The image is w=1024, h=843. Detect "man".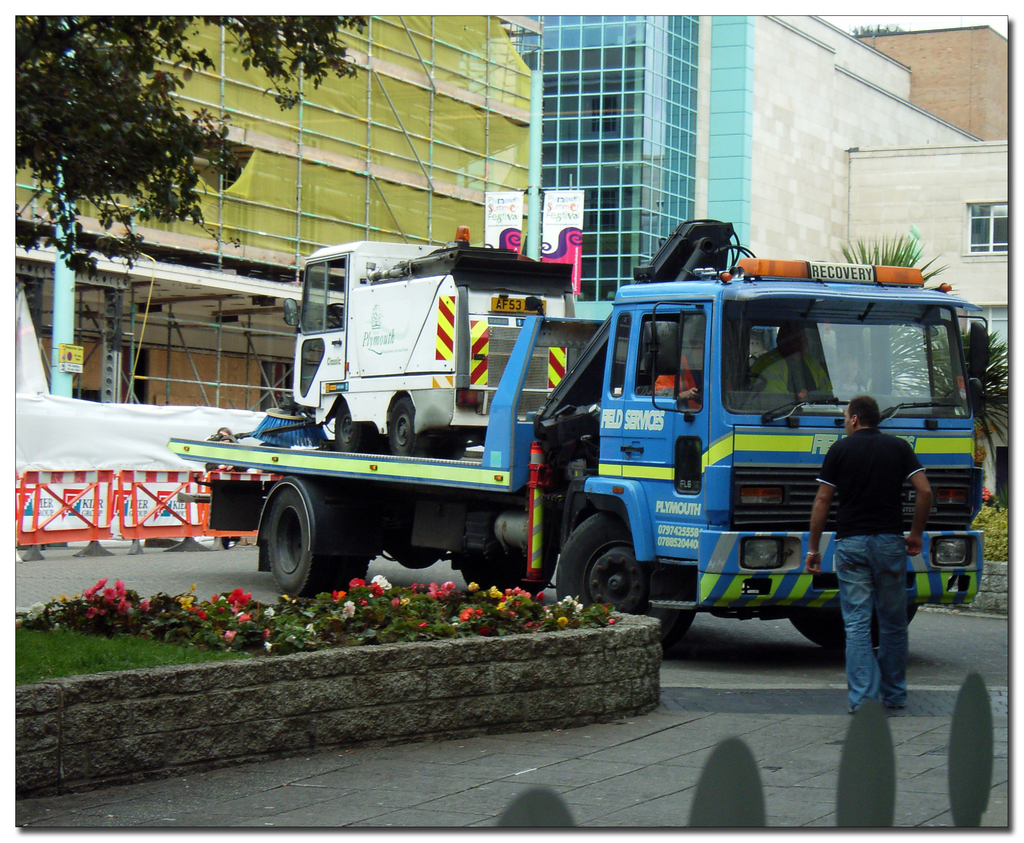
Detection: (x1=823, y1=352, x2=947, y2=713).
